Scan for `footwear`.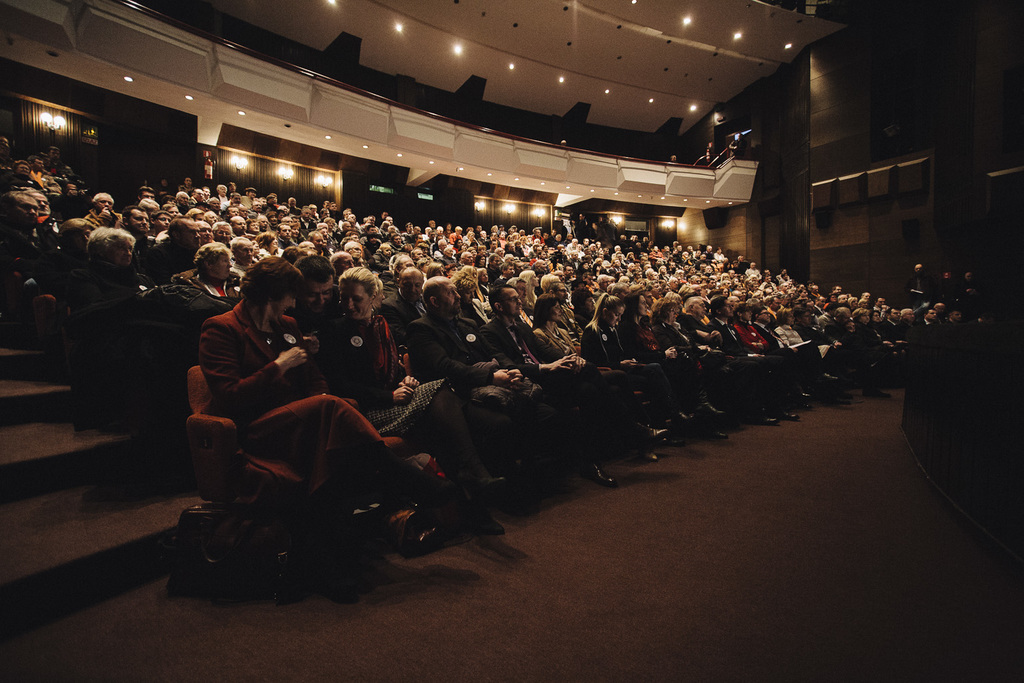
Scan result: box(702, 403, 725, 420).
